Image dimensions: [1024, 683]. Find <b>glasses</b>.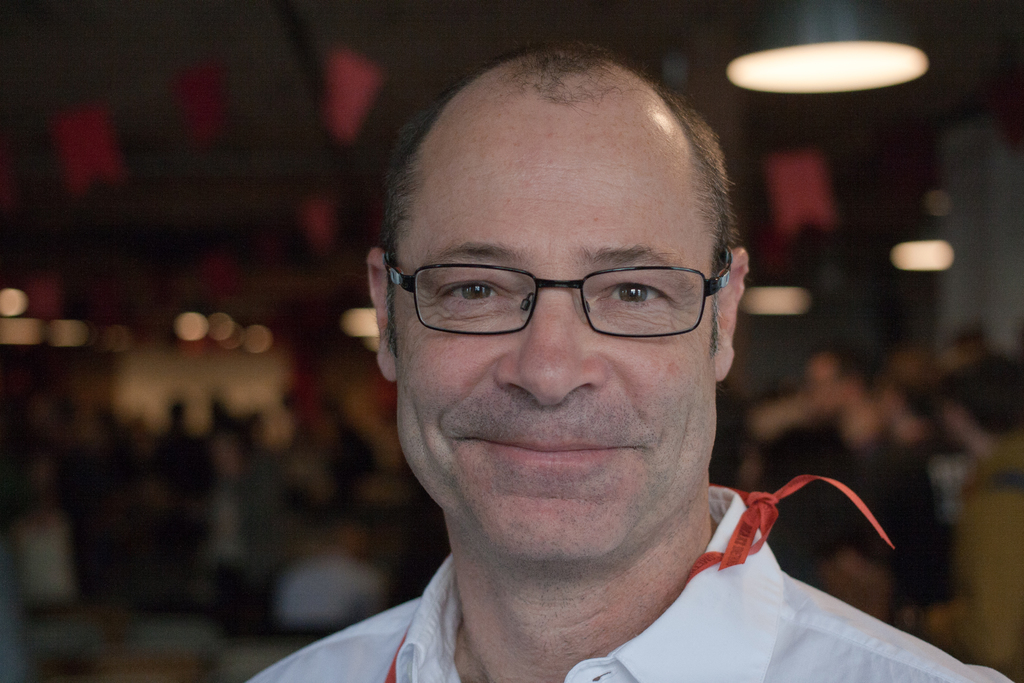
box(383, 250, 736, 339).
